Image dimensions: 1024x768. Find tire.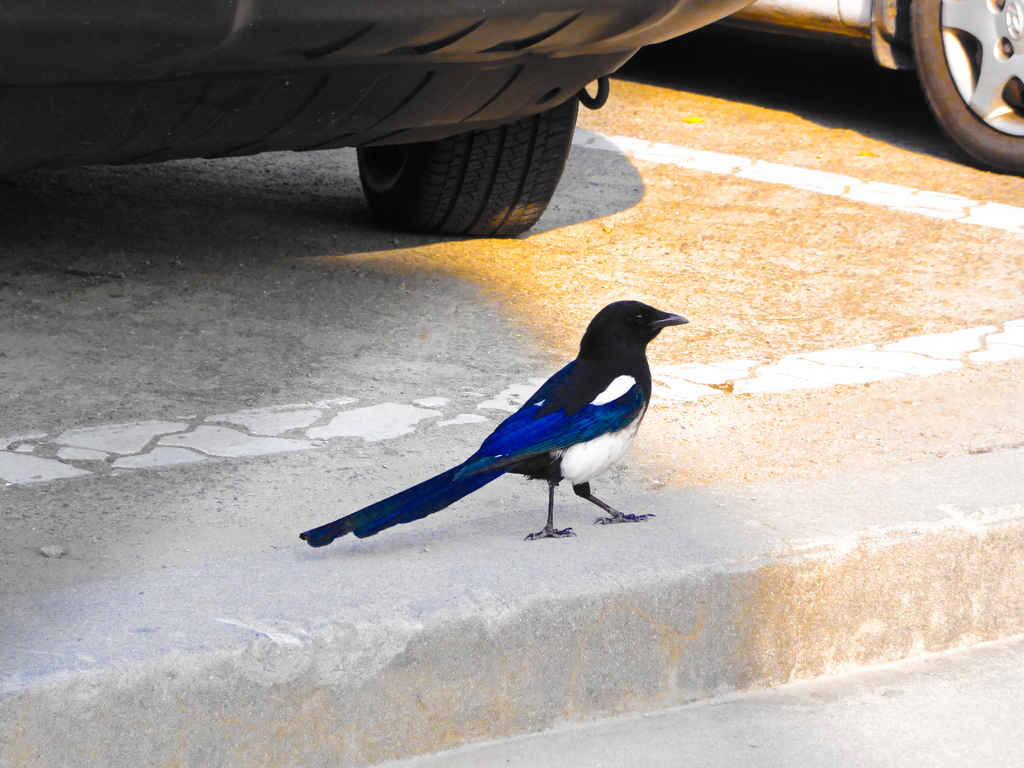
x1=357, y1=91, x2=580, y2=232.
